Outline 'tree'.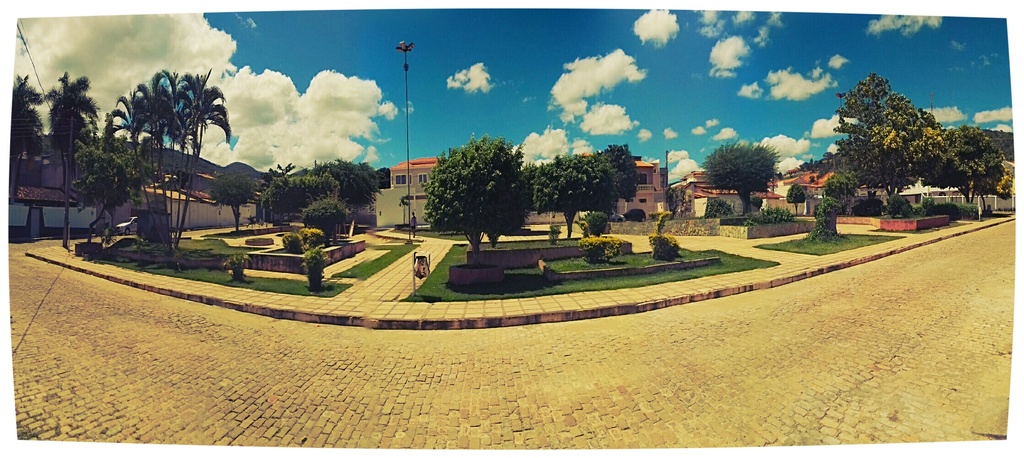
Outline: (left=229, top=247, right=253, bottom=282).
